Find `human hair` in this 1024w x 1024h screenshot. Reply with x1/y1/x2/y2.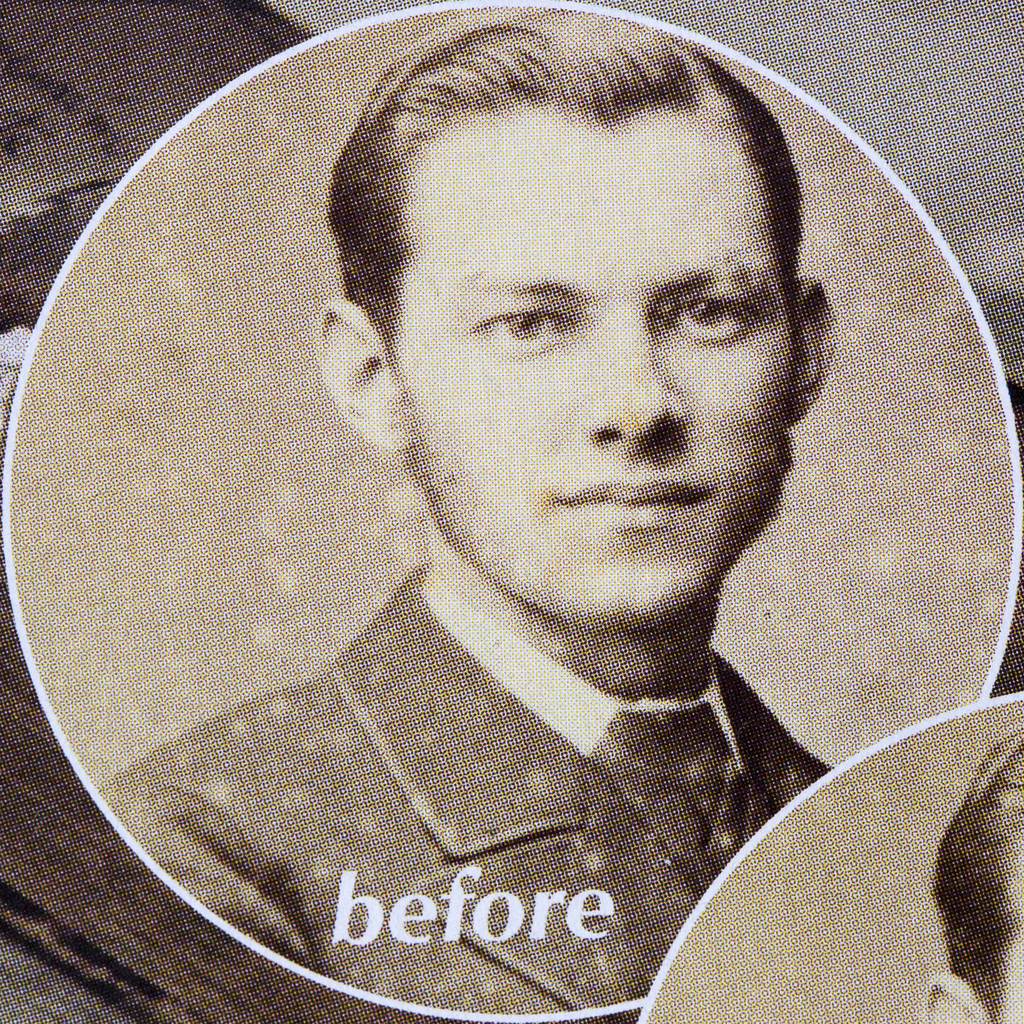
325/39/811/386.
